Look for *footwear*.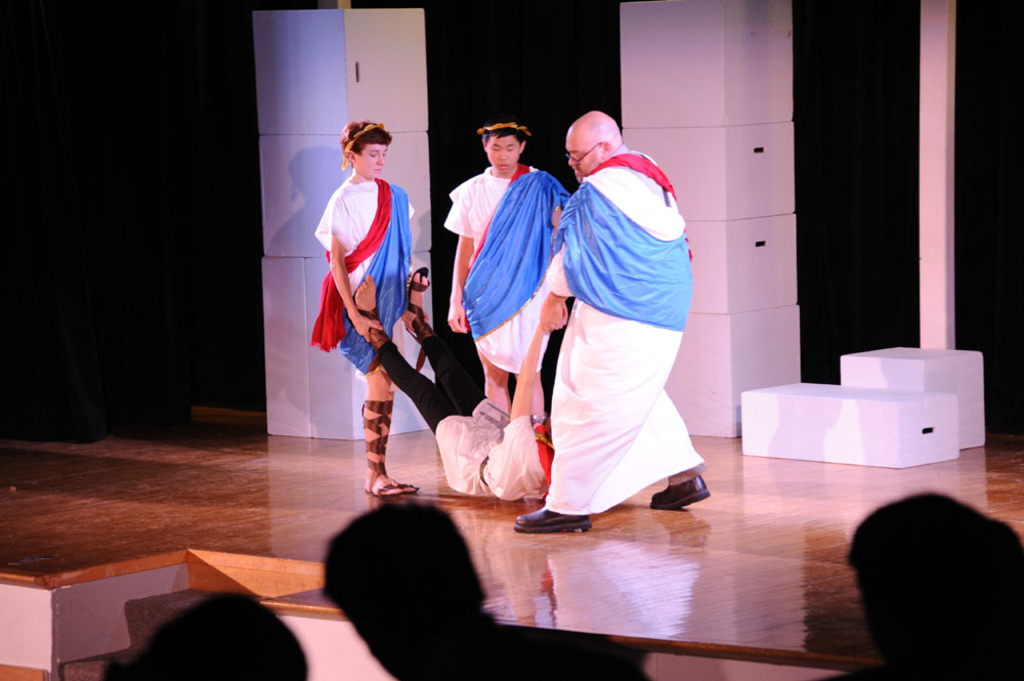
Found: [361,395,399,502].
